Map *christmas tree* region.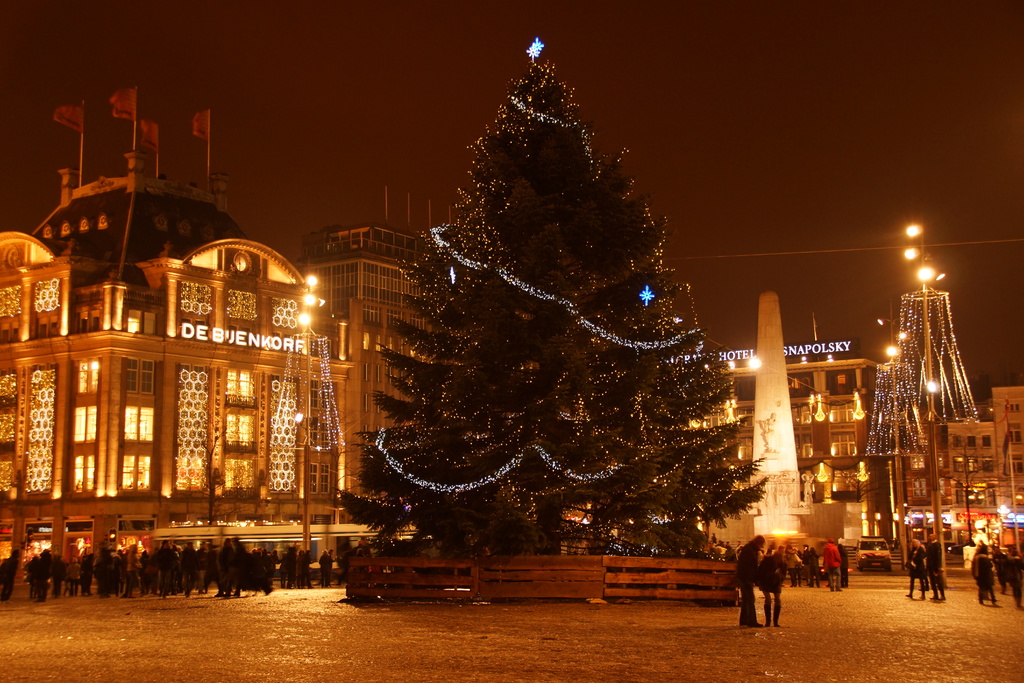
Mapped to Rect(328, 34, 772, 564).
